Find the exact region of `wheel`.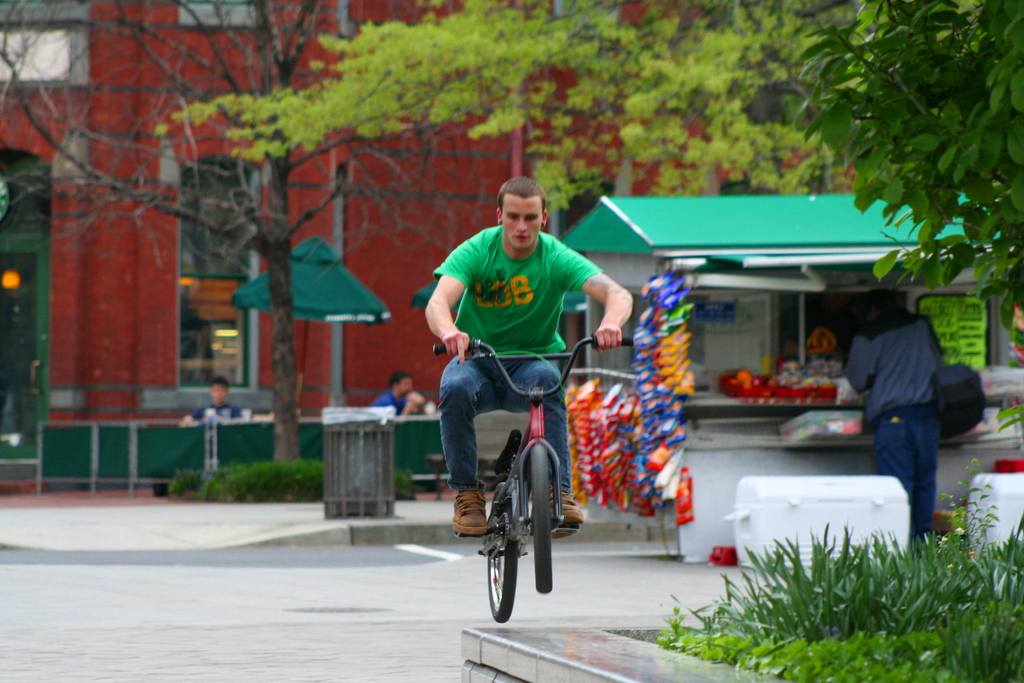
Exact region: pyautogui.locateOnScreen(522, 436, 552, 595).
